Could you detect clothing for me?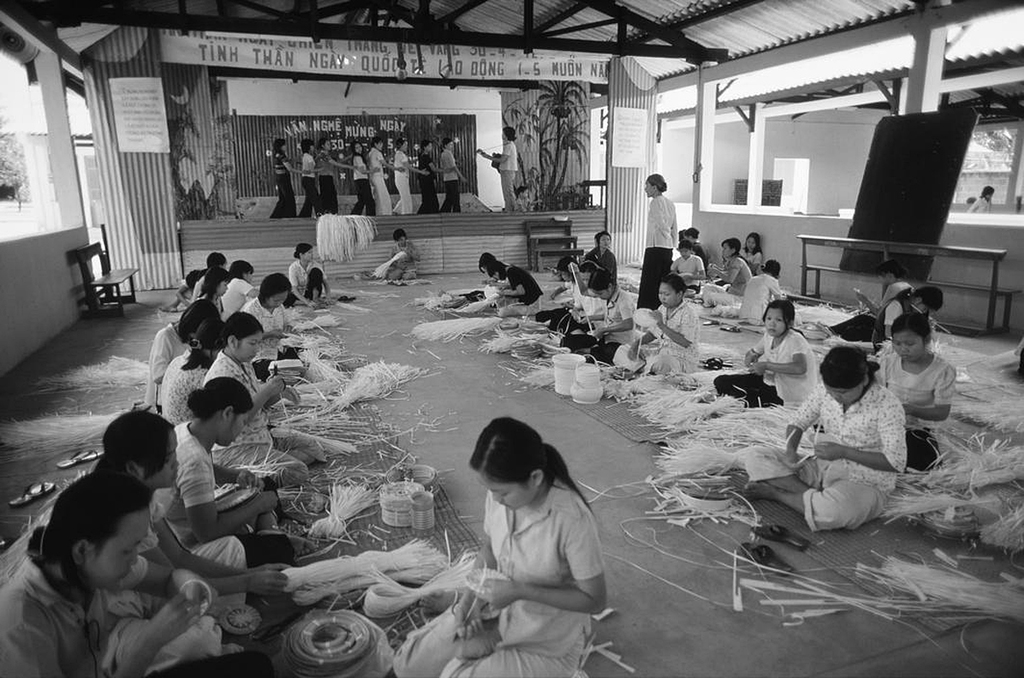
Detection result: x1=737 y1=245 x2=763 y2=274.
